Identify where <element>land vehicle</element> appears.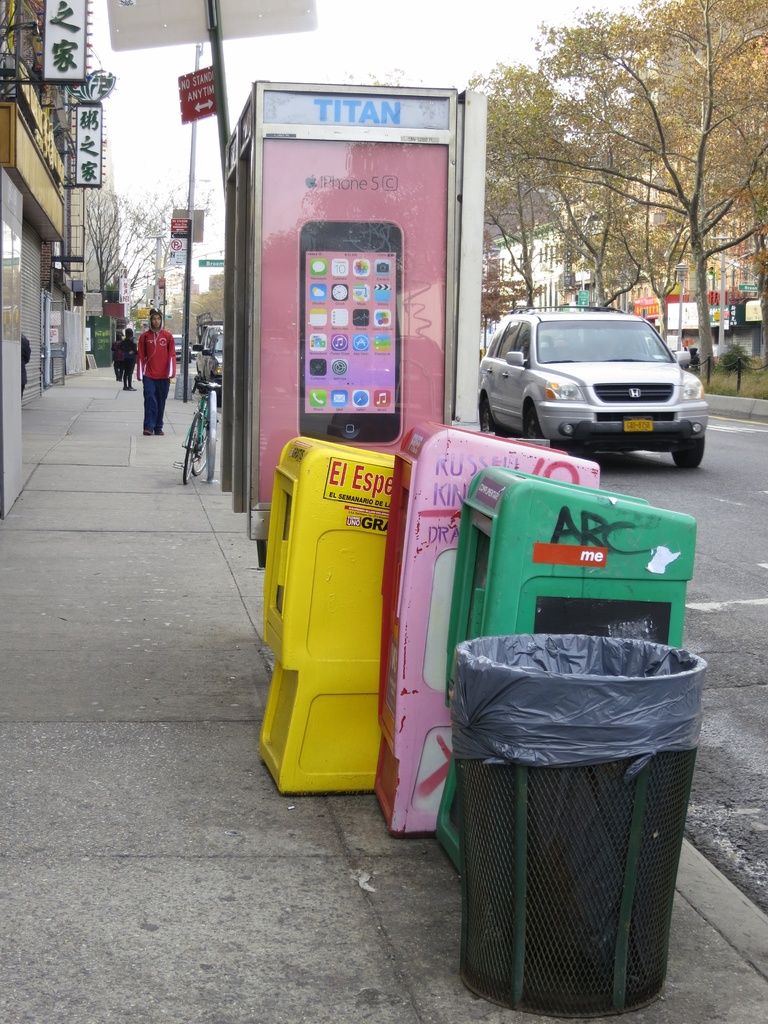
Appears at BBox(174, 384, 221, 484).
